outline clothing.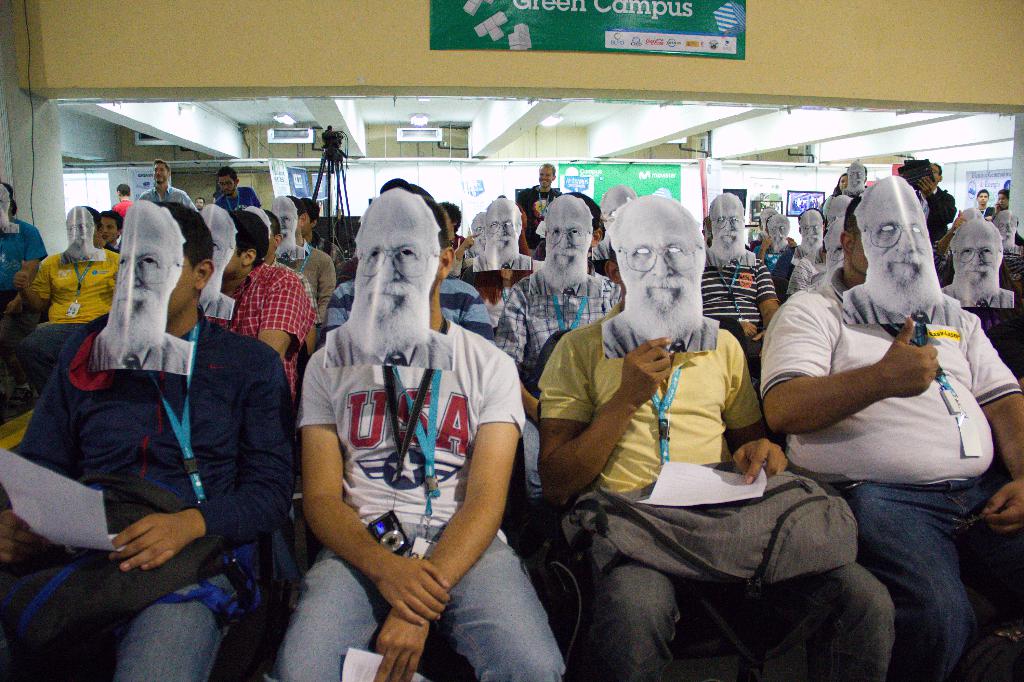
Outline: <bbox>110, 195, 135, 222</bbox>.
